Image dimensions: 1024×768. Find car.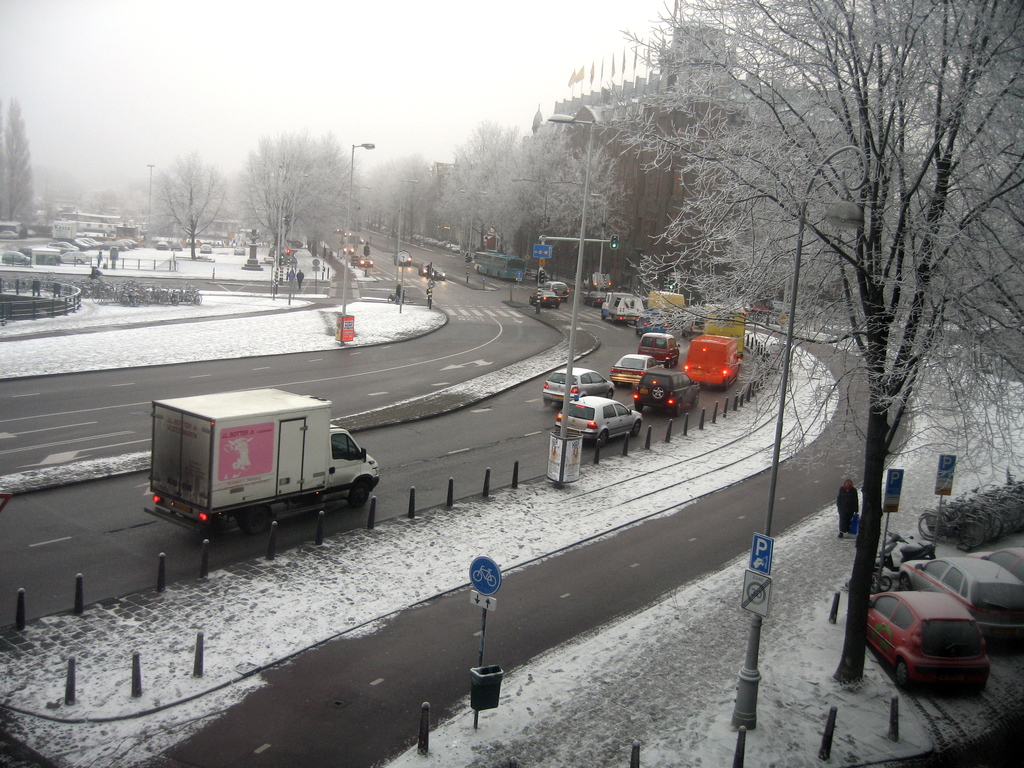
bbox=[1, 252, 24, 264].
